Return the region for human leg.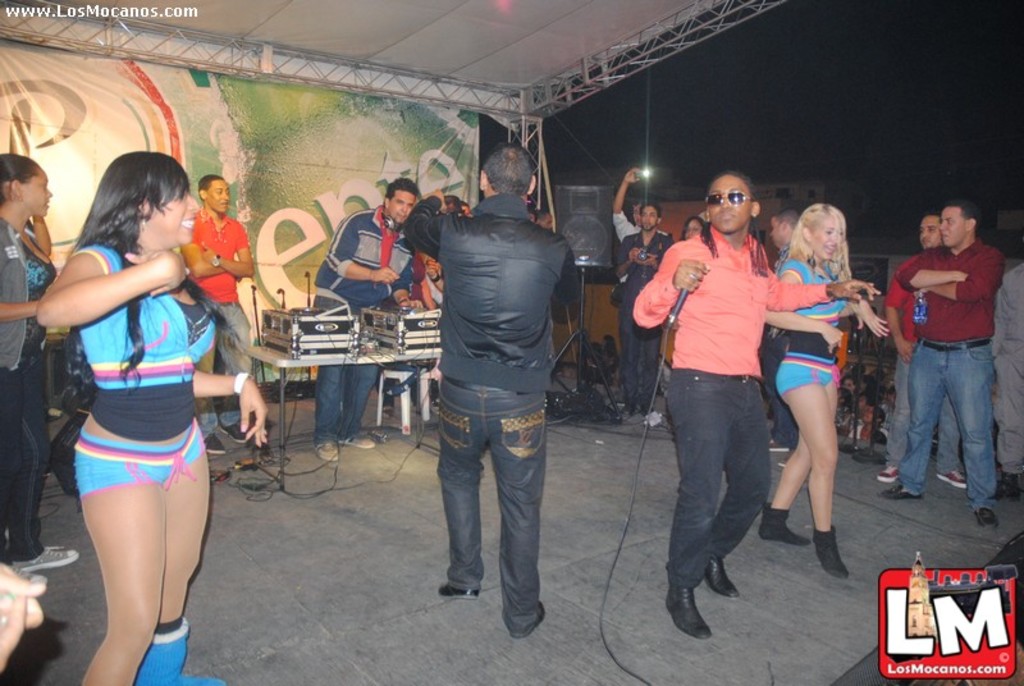
select_region(218, 299, 253, 442).
